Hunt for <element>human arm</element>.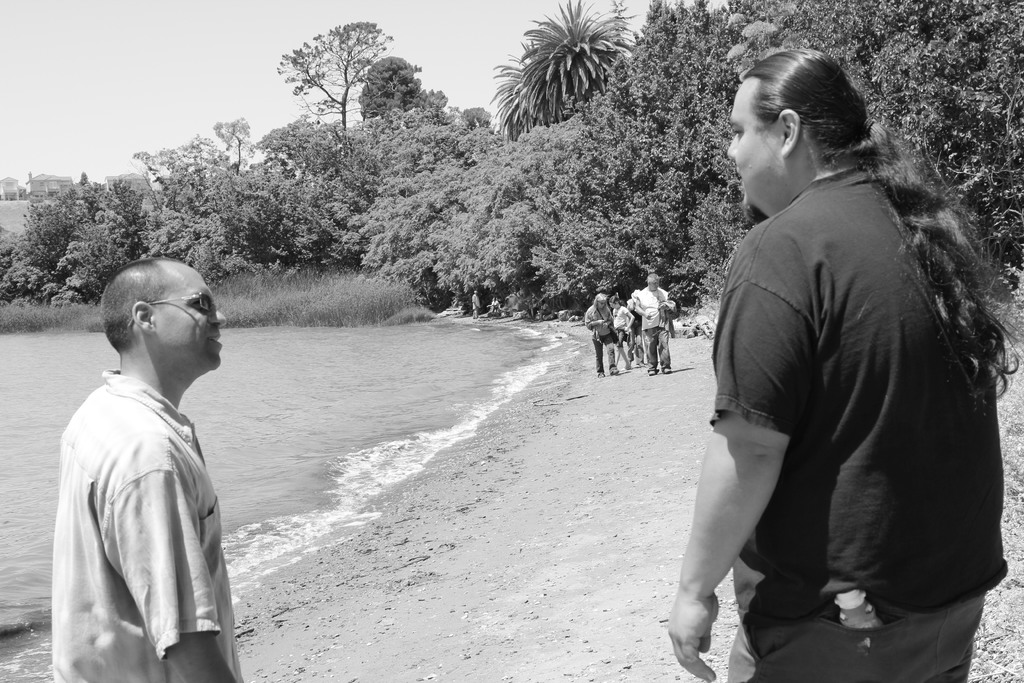
Hunted down at <region>605, 308, 614, 330</region>.
